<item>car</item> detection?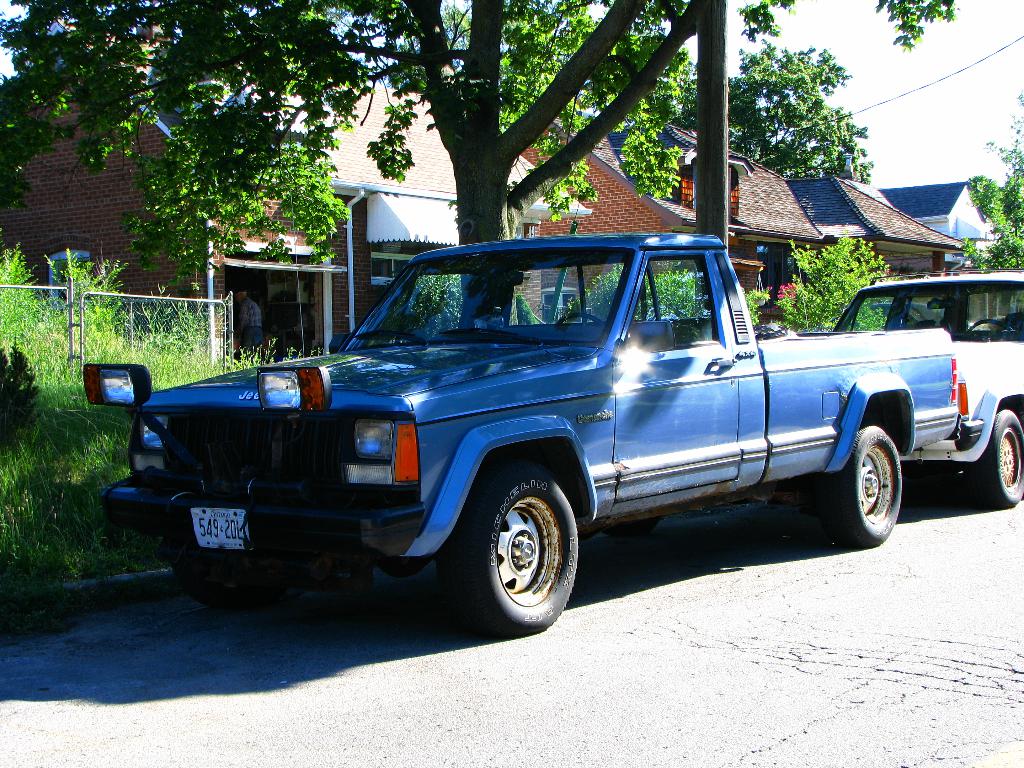
box(804, 265, 1023, 509)
